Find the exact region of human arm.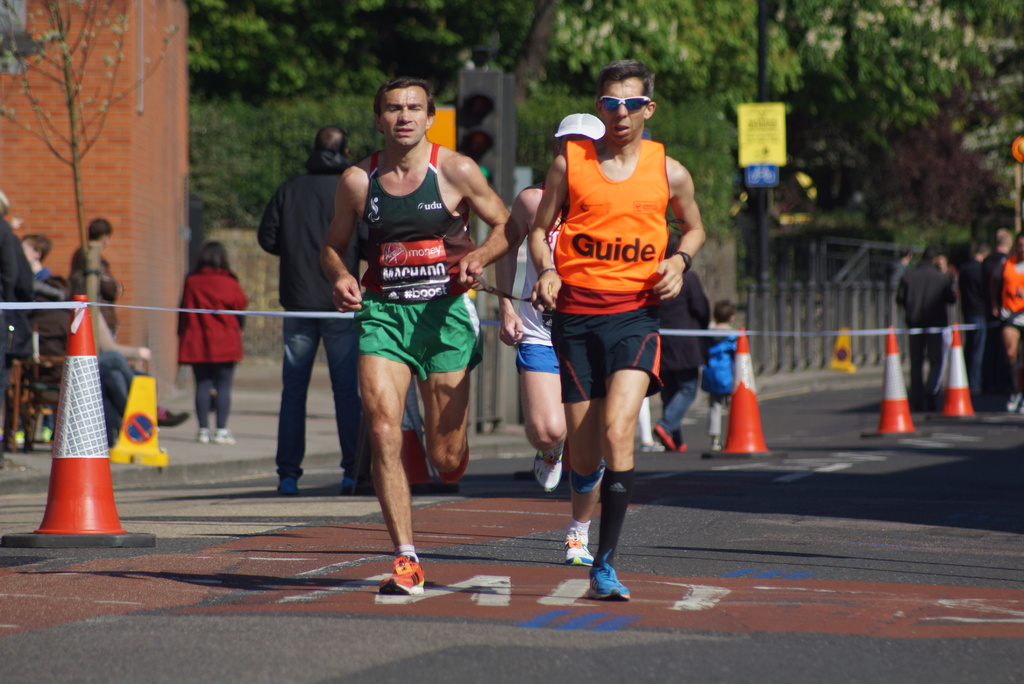
Exact region: crop(302, 166, 360, 328).
